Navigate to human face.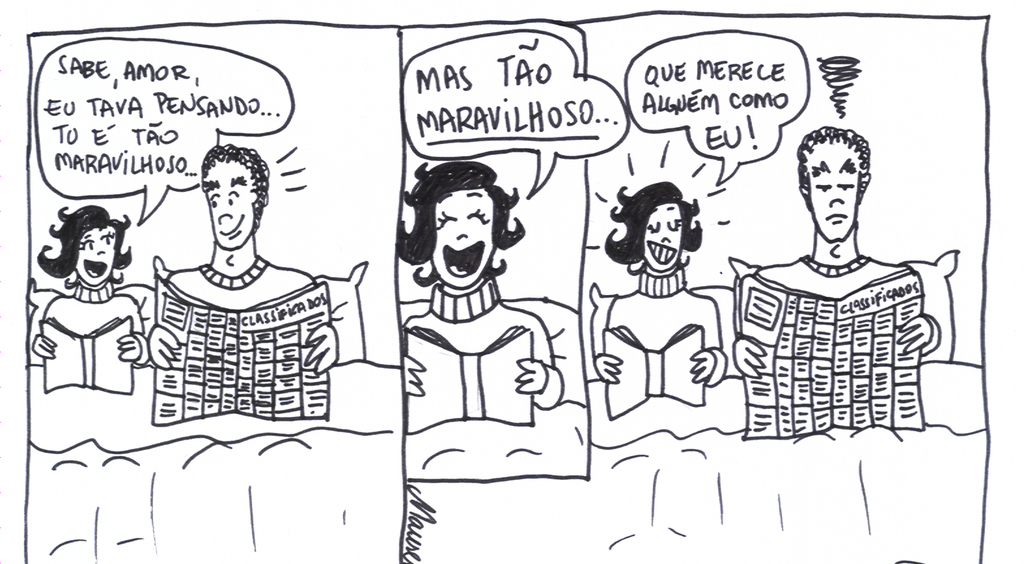
Navigation target: x1=644, y1=206, x2=682, y2=278.
